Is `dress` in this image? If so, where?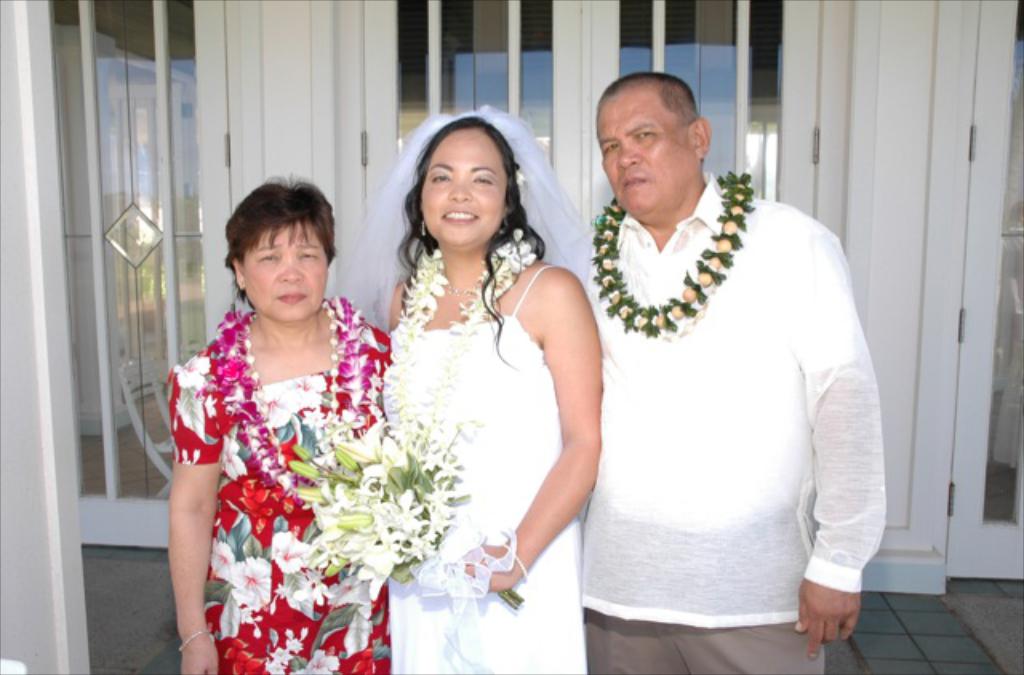
Yes, at {"left": 381, "top": 259, "right": 589, "bottom": 673}.
